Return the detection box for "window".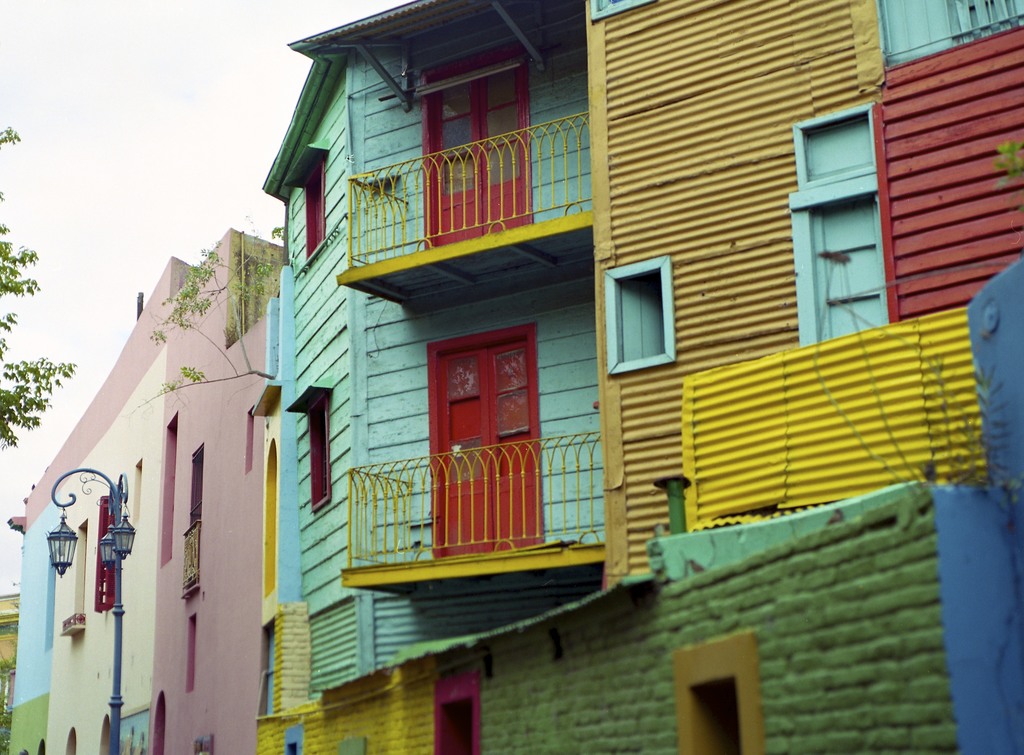
crop(792, 204, 896, 323).
